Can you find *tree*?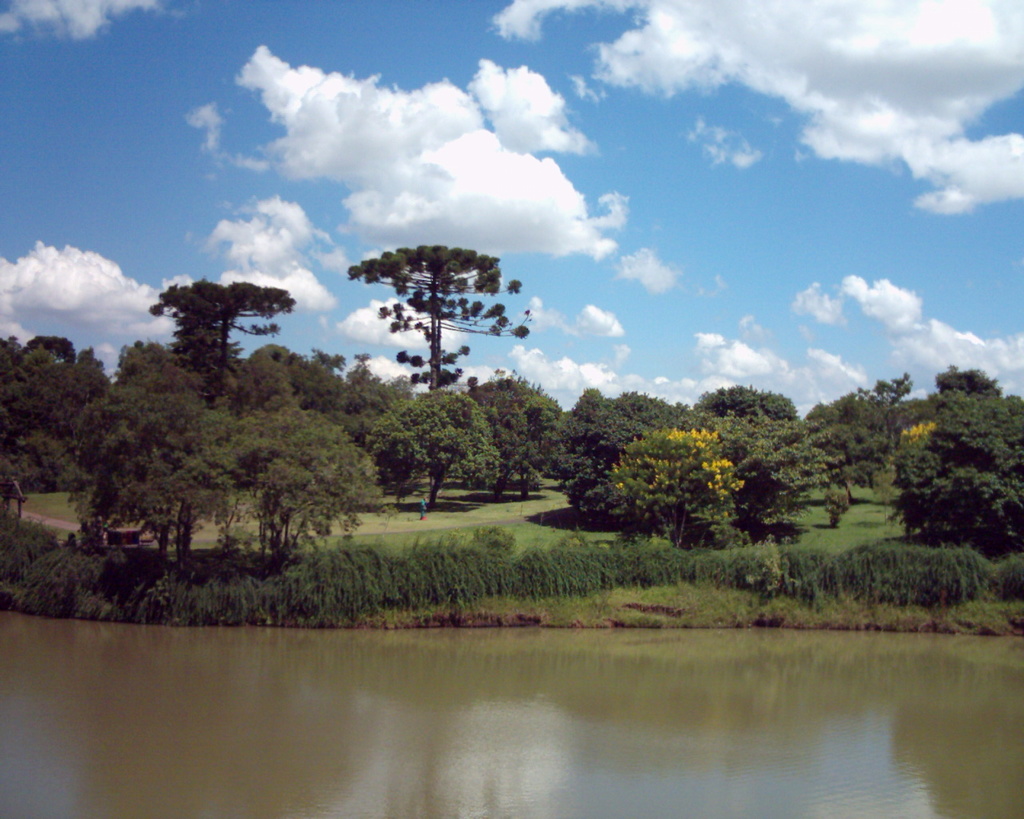
Yes, bounding box: [x1=0, y1=330, x2=111, y2=495].
